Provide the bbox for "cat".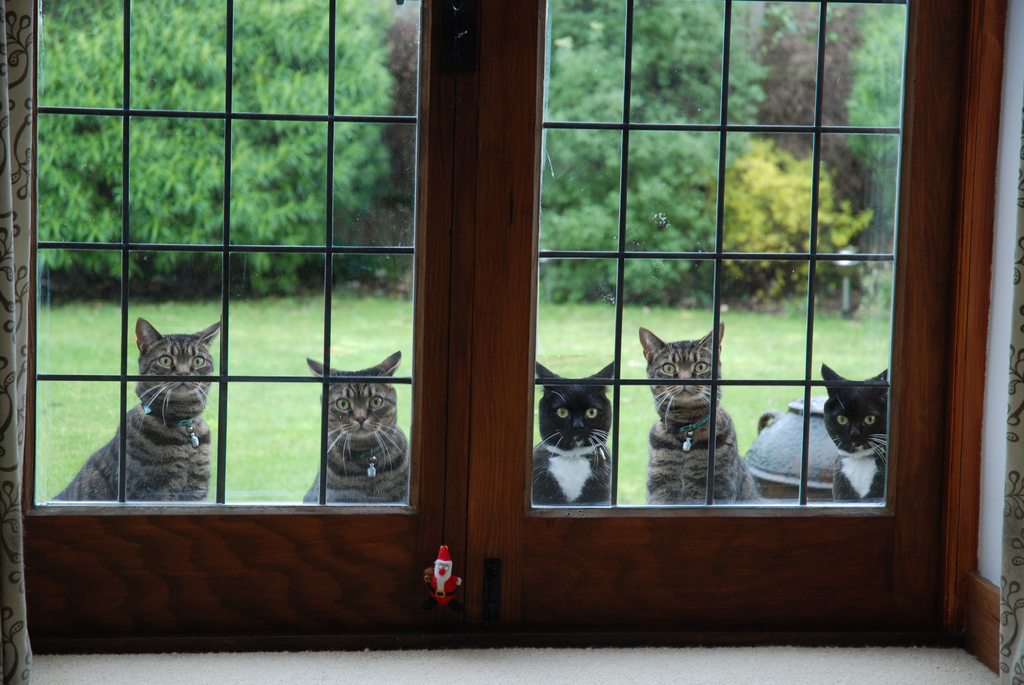
53 319 228 504.
